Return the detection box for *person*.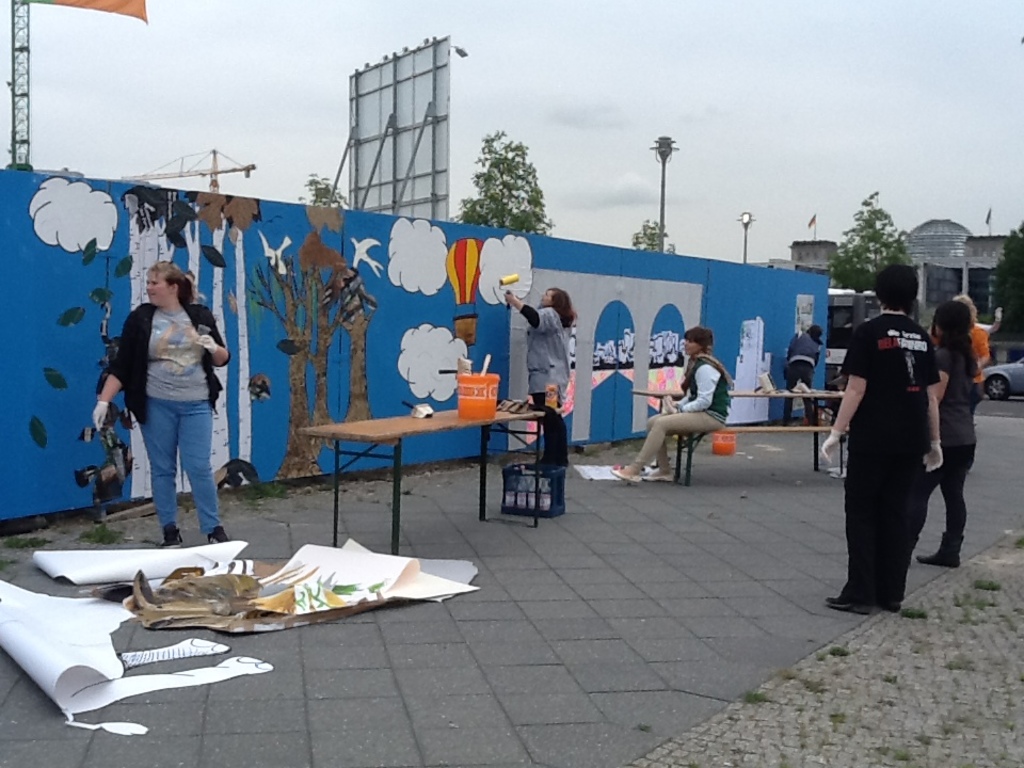
box=[815, 261, 942, 618].
